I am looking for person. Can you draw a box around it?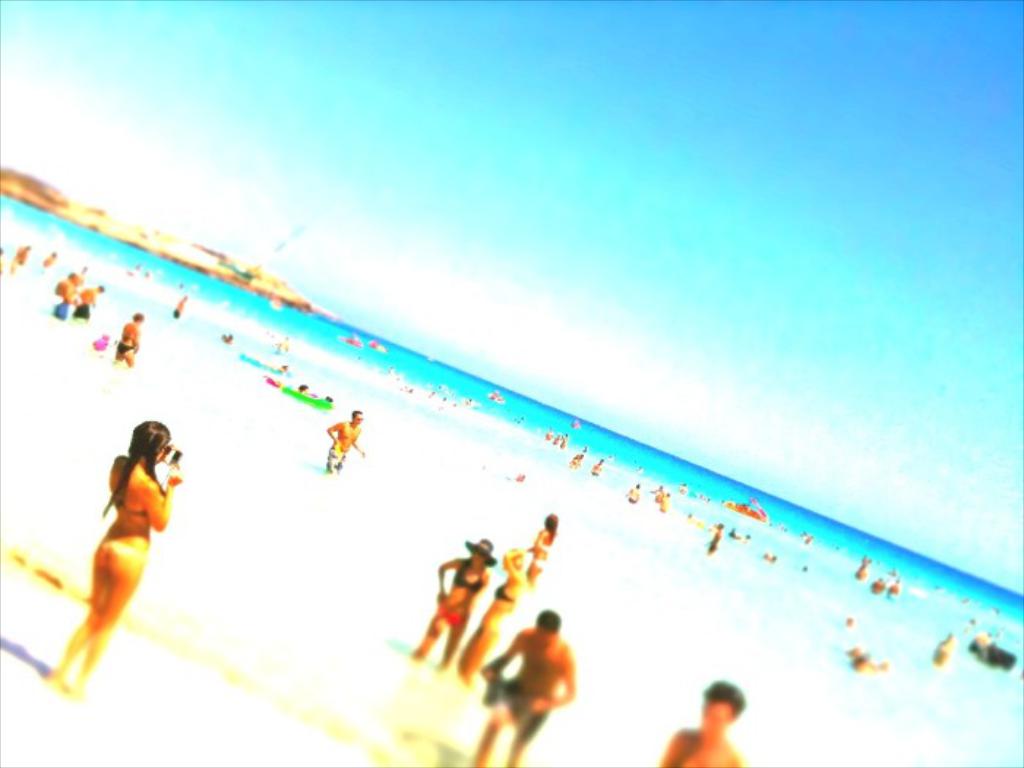
Sure, the bounding box is region(455, 550, 531, 692).
